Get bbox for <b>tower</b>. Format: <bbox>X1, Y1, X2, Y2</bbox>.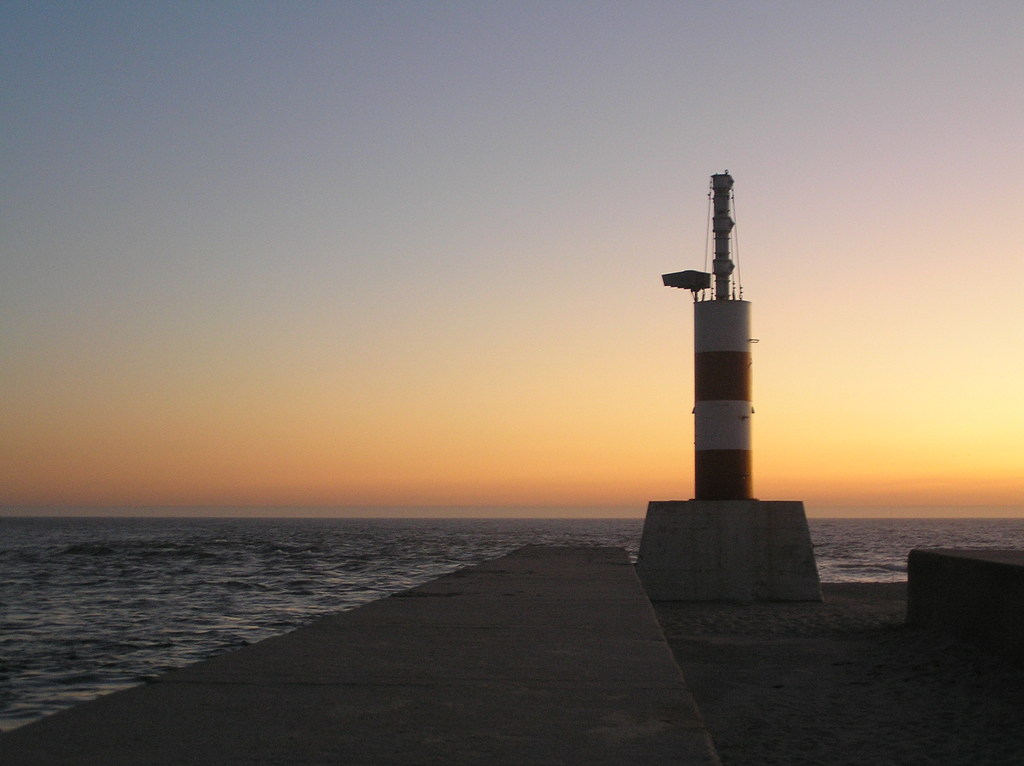
<bbox>636, 173, 827, 591</bbox>.
